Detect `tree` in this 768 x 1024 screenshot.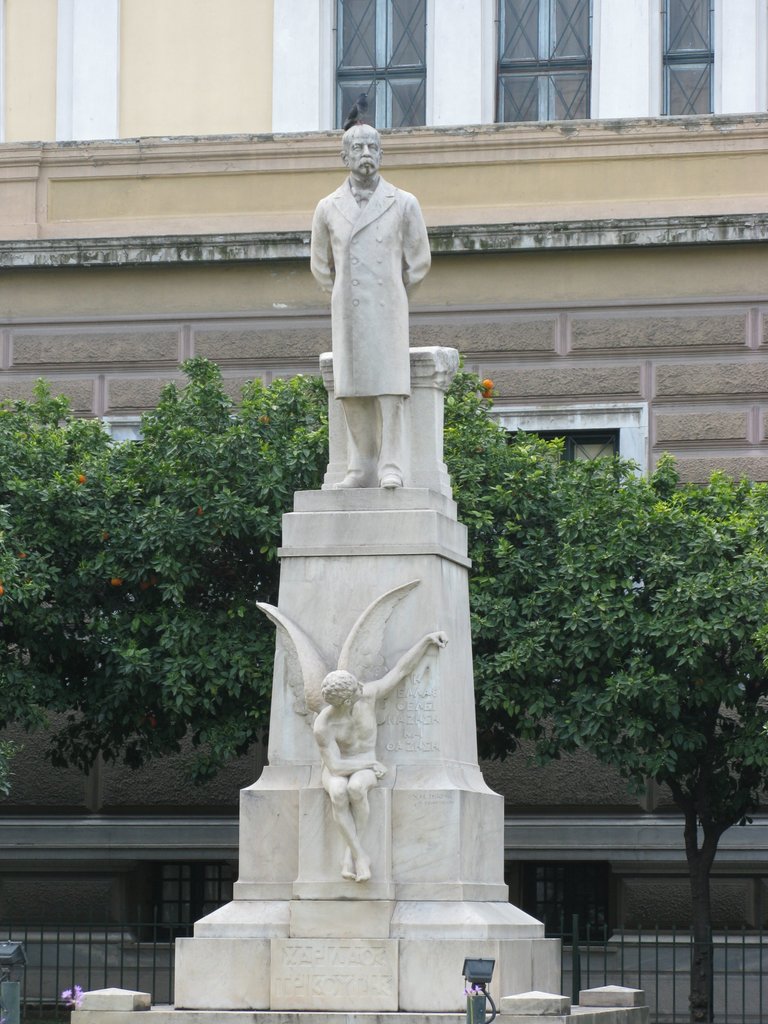
Detection: (x1=485, y1=449, x2=767, y2=1023).
